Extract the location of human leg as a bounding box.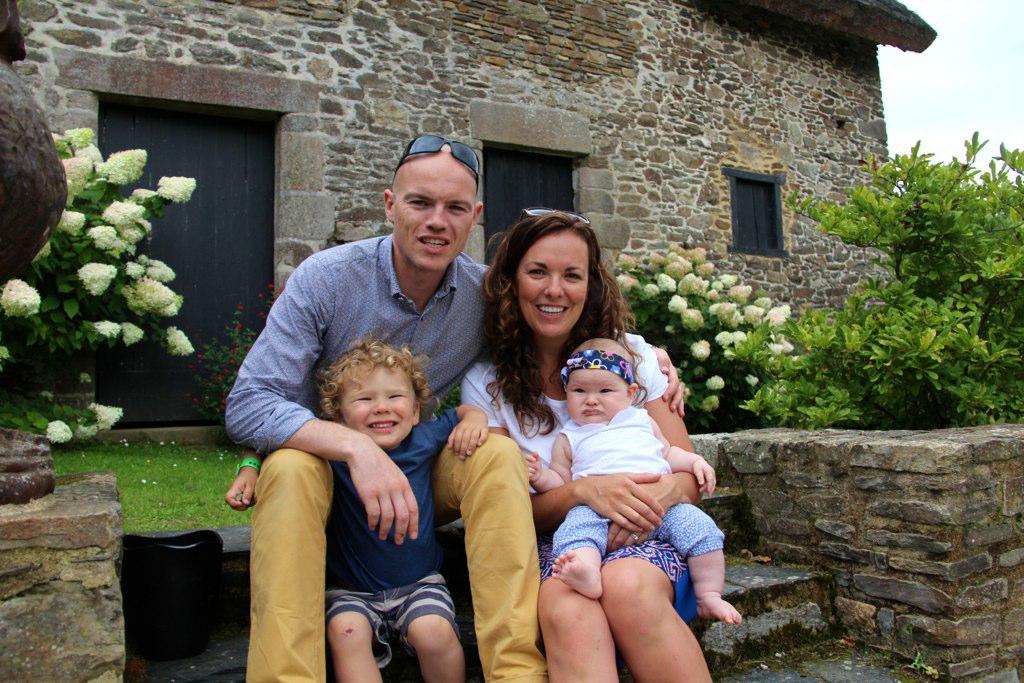
{"left": 245, "top": 445, "right": 335, "bottom": 682}.
